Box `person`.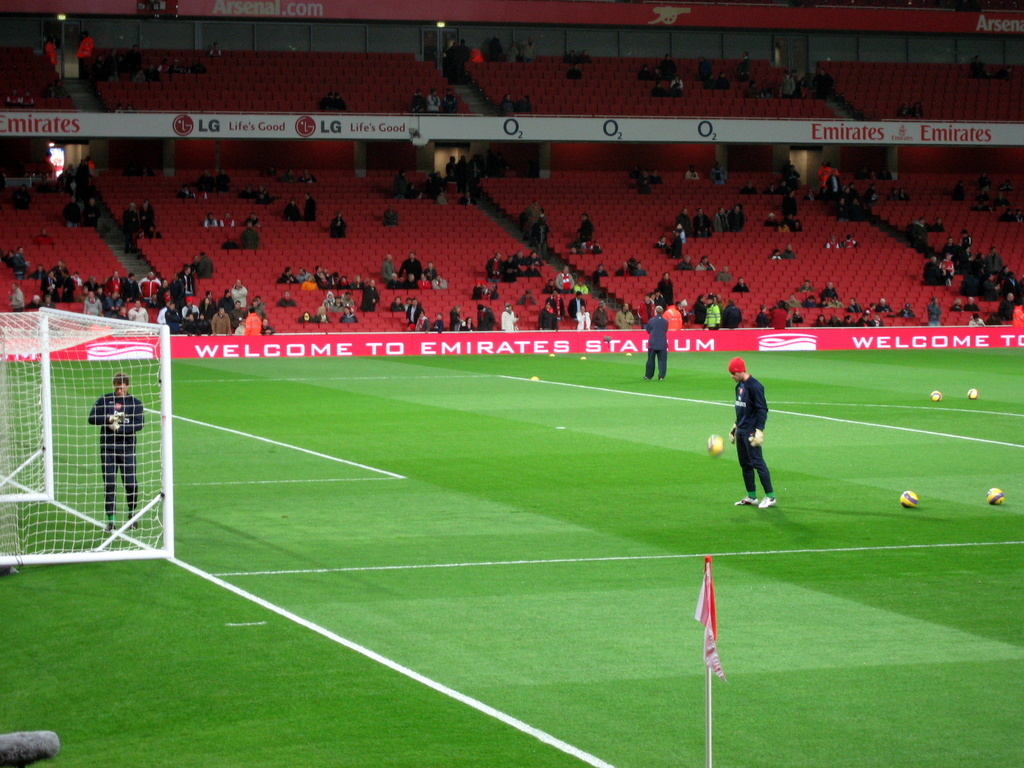
bbox=(299, 308, 314, 323).
